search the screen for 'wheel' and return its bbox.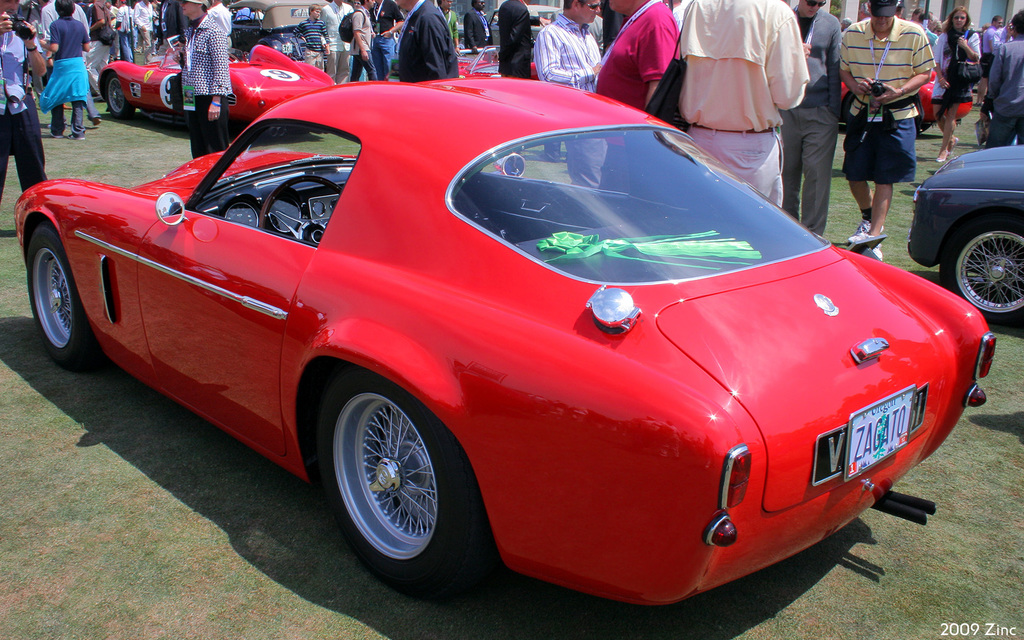
Found: 103:73:132:118.
